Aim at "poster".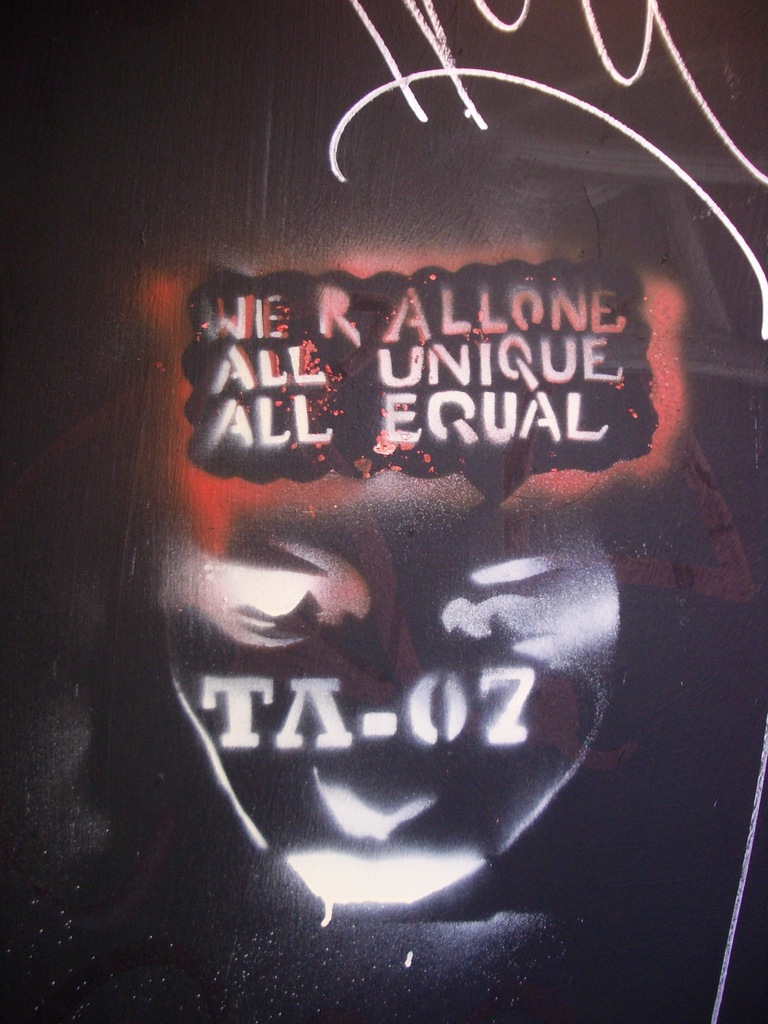
Aimed at region(0, 0, 767, 1023).
